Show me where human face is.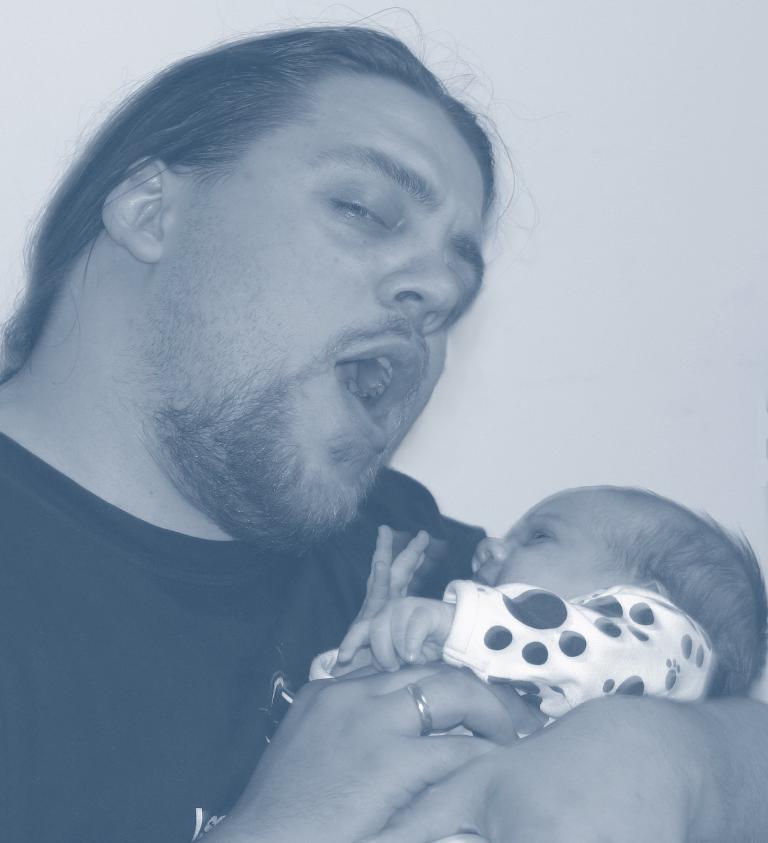
human face is at [left=150, top=70, right=492, bottom=517].
